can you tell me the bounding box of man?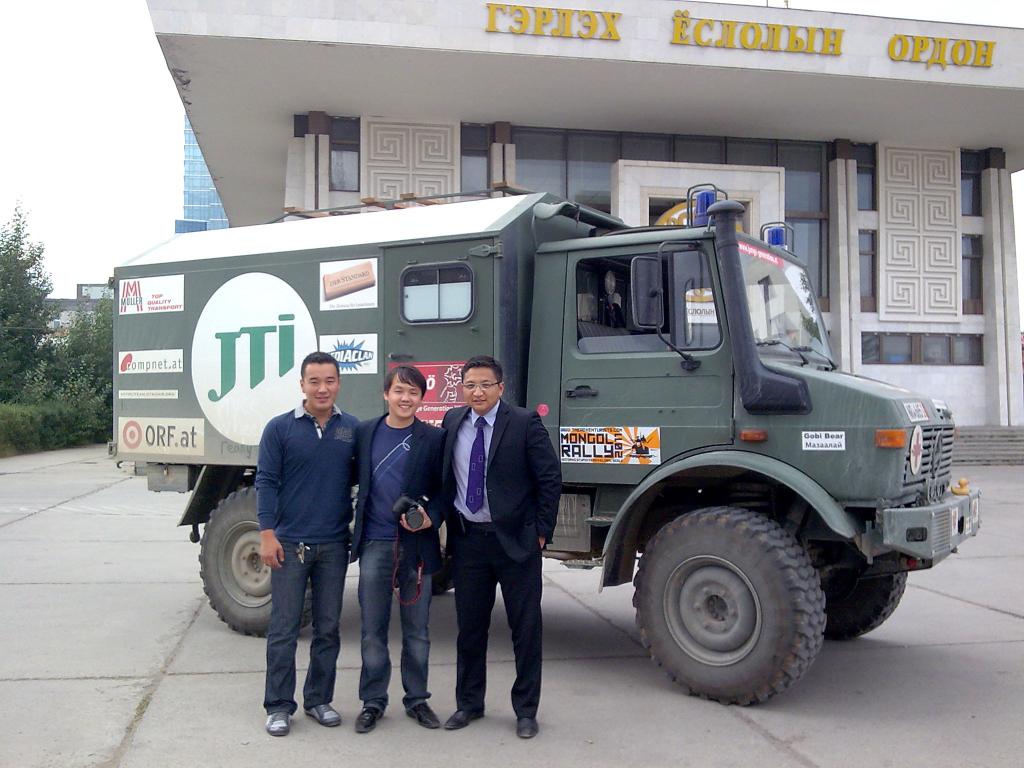
[left=241, top=359, right=360, bottom=724].
